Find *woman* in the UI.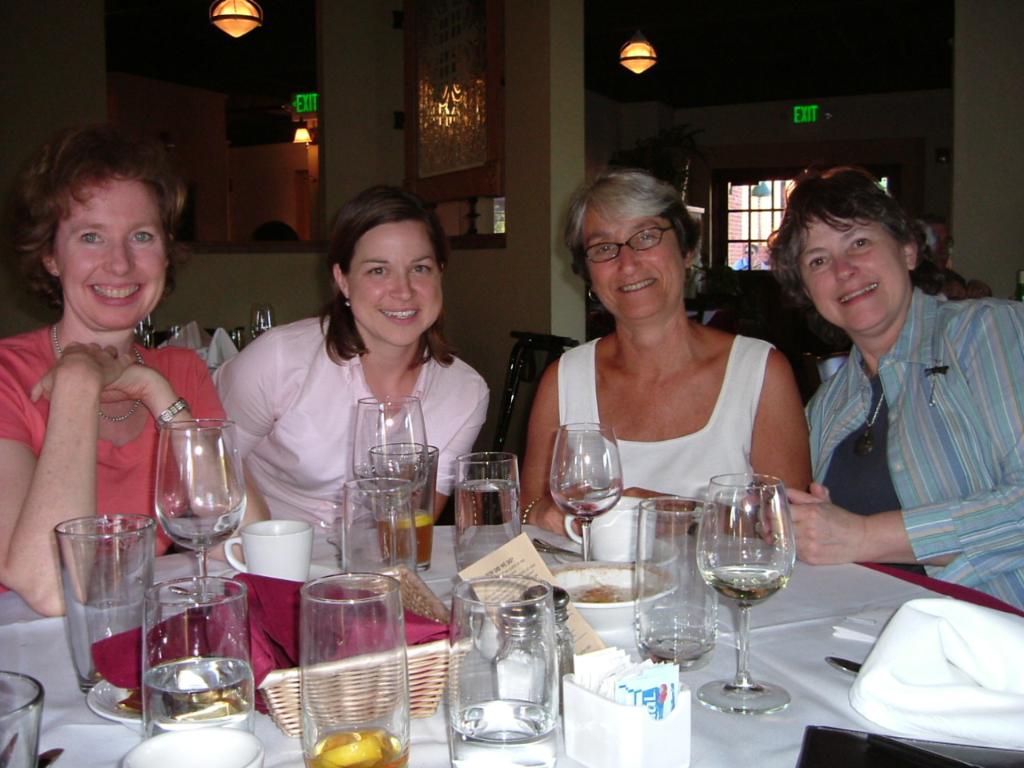
UI element at 739, 159, 1023, 613.
